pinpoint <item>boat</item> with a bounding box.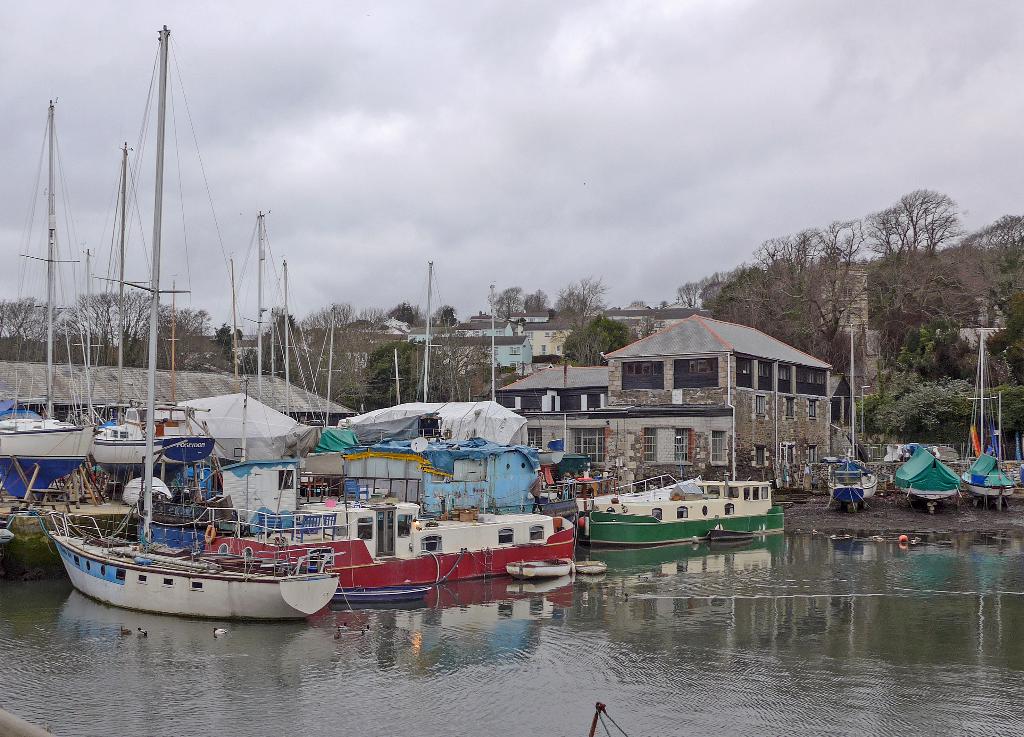
(300,303,374,434).
